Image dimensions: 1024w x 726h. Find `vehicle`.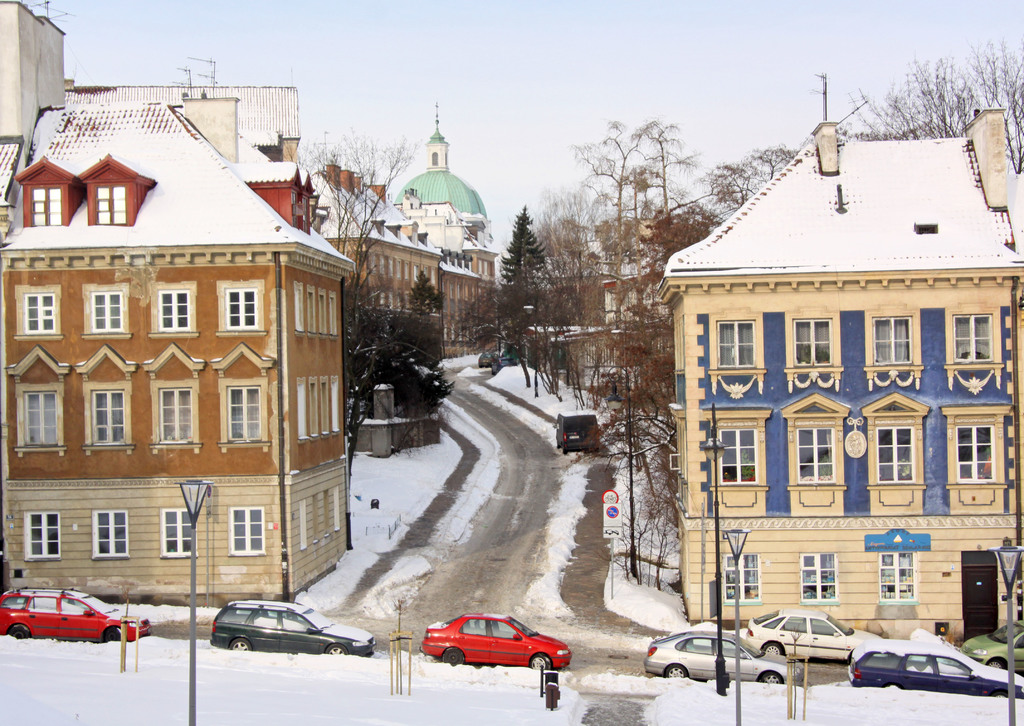
l=12, t=597, r=145, b=657.
